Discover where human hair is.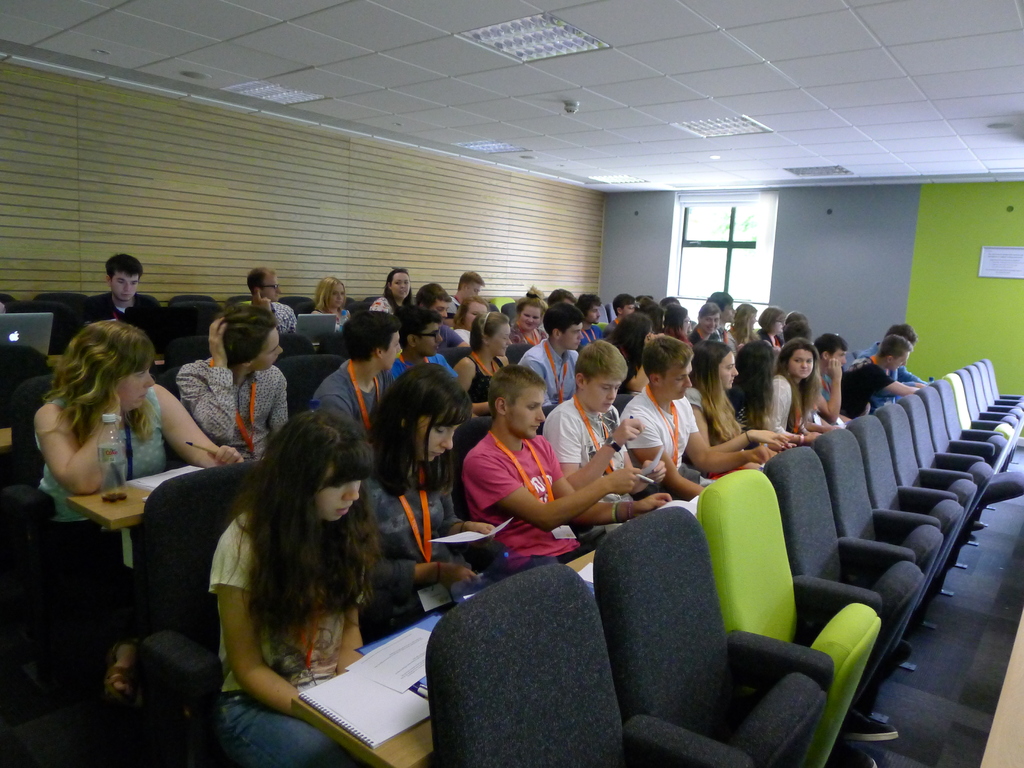
Discovered at region(819, 332, 852, 352).
